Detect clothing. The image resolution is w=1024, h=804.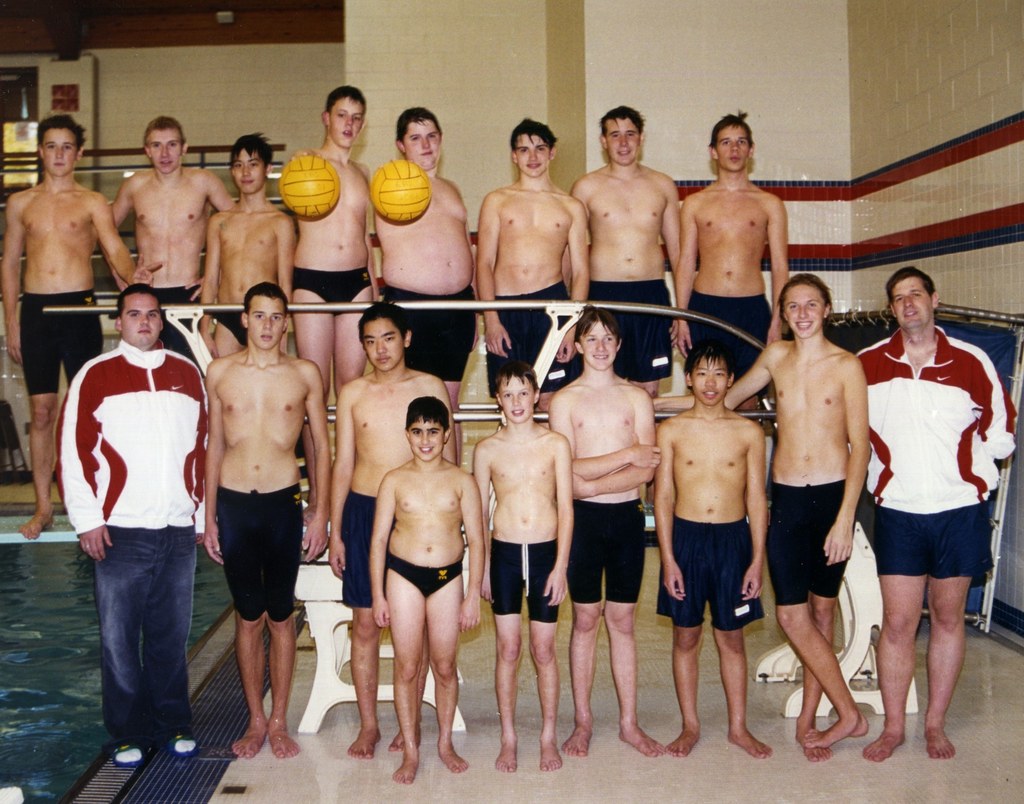
x1=19 y1=293 x2=104 y2=397.
